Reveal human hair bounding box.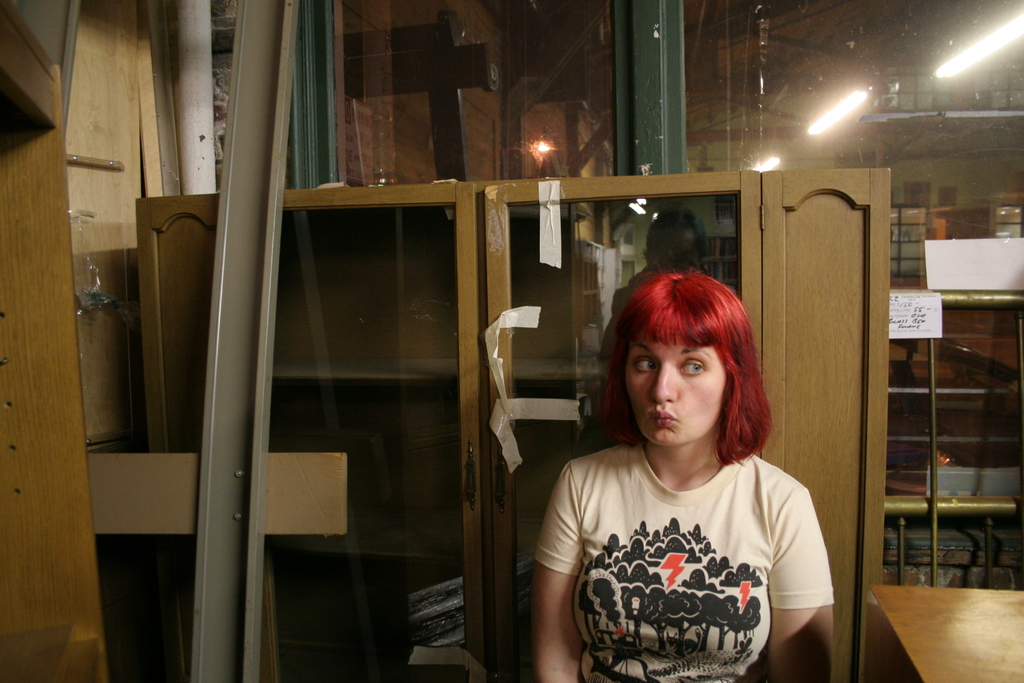
Revealed: BBox(602, 275, 764, 473).
